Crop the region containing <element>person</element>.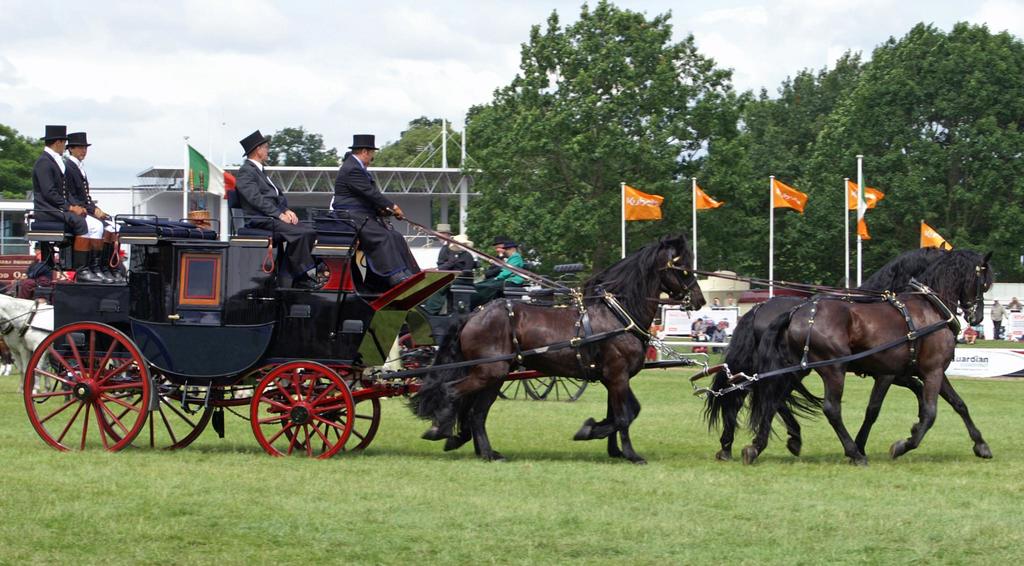
Crop region: box(422, 231, 474, 314).
